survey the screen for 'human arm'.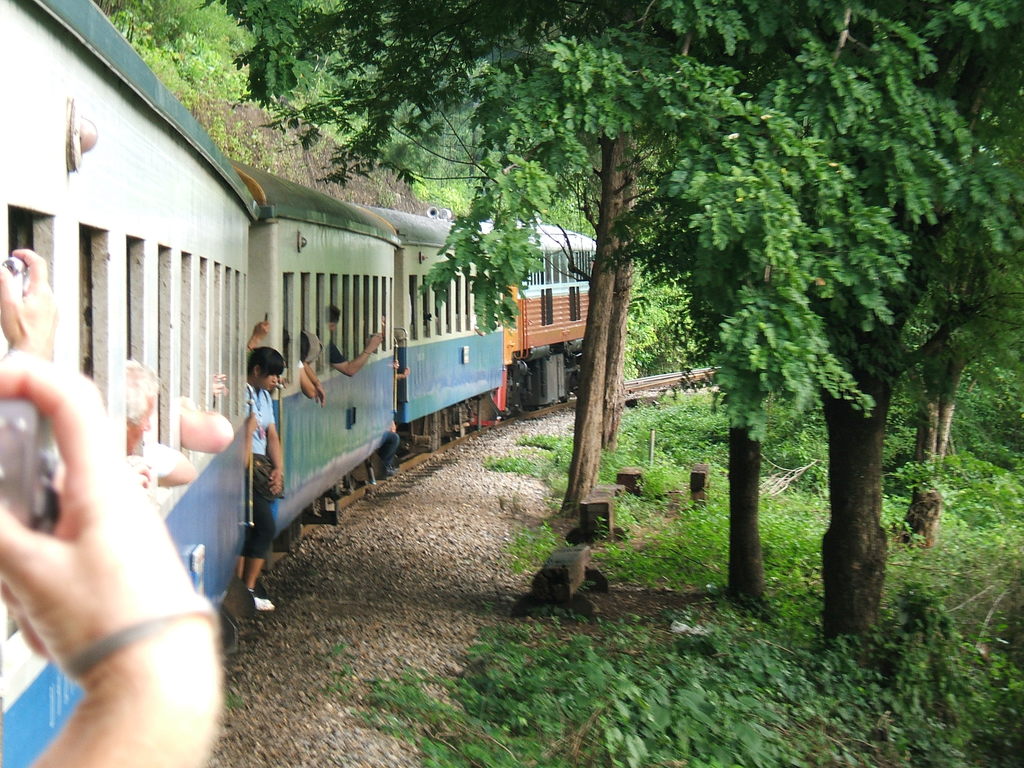
Survey found: 300/363/317/395.
